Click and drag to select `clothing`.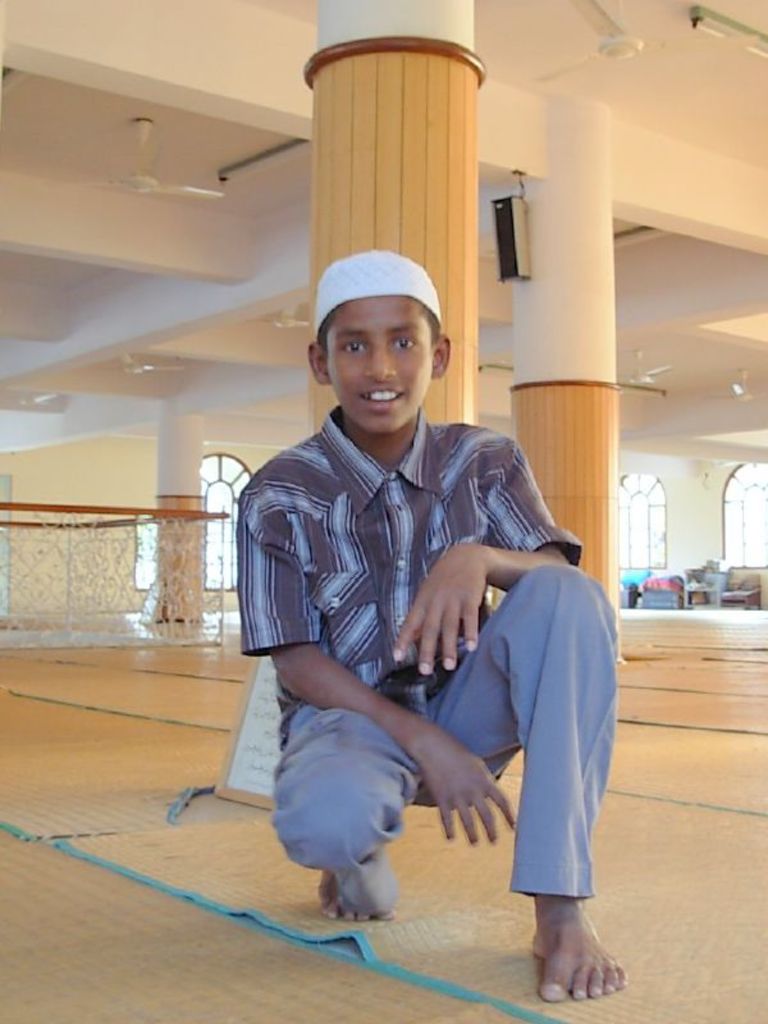
Selection: rect(224, 394, 628, 914).
